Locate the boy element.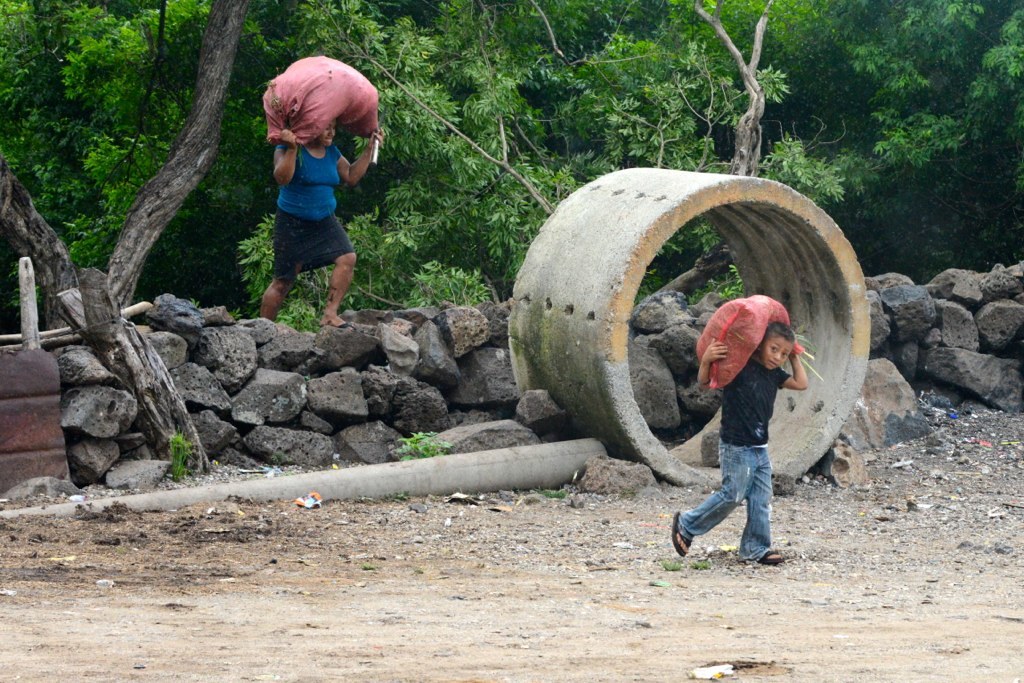
Element bbox: [x1=668, y1=314, x2=813, y2=566].
